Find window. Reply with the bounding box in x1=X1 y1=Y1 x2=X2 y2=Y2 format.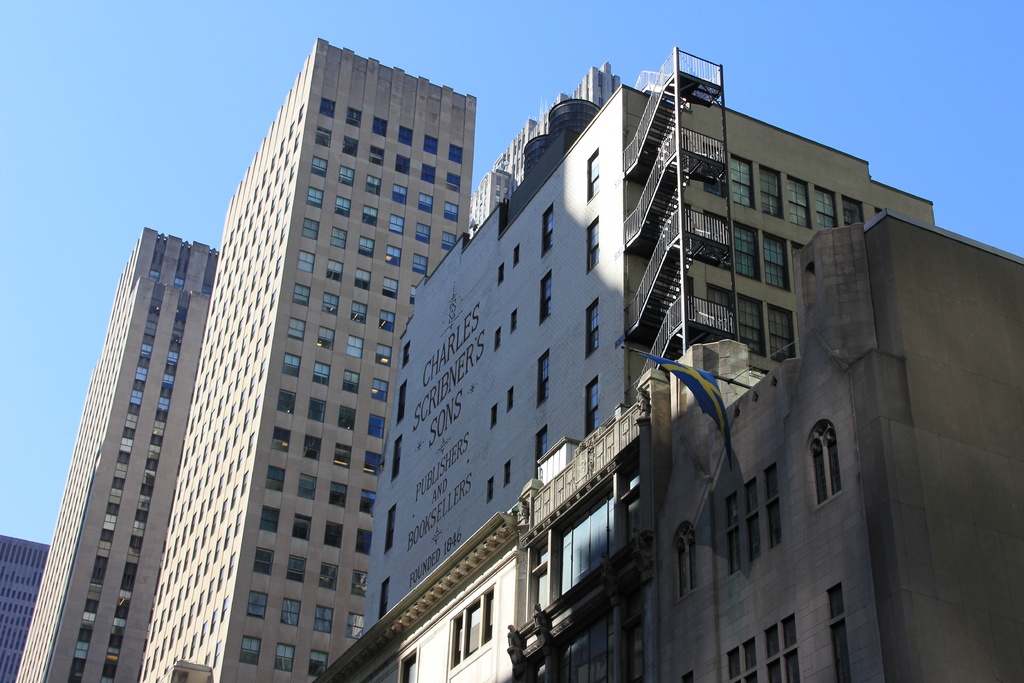
x1=314 y1=609 x2=334 y2=638.
